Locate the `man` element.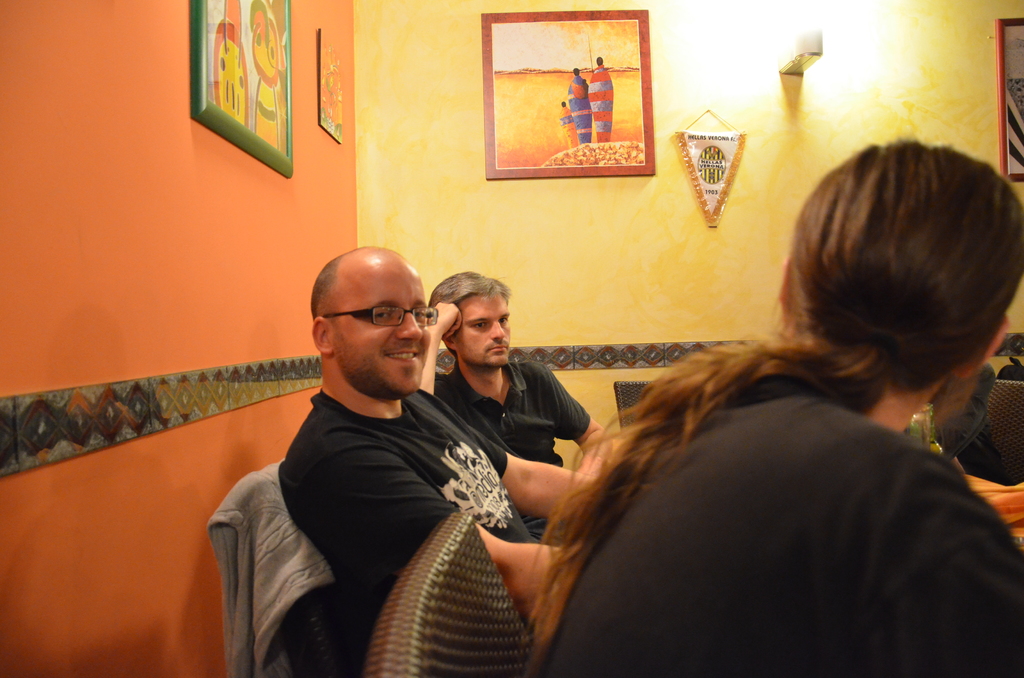
Element bbox: left=281, top=250, right=600, bottom=616.
